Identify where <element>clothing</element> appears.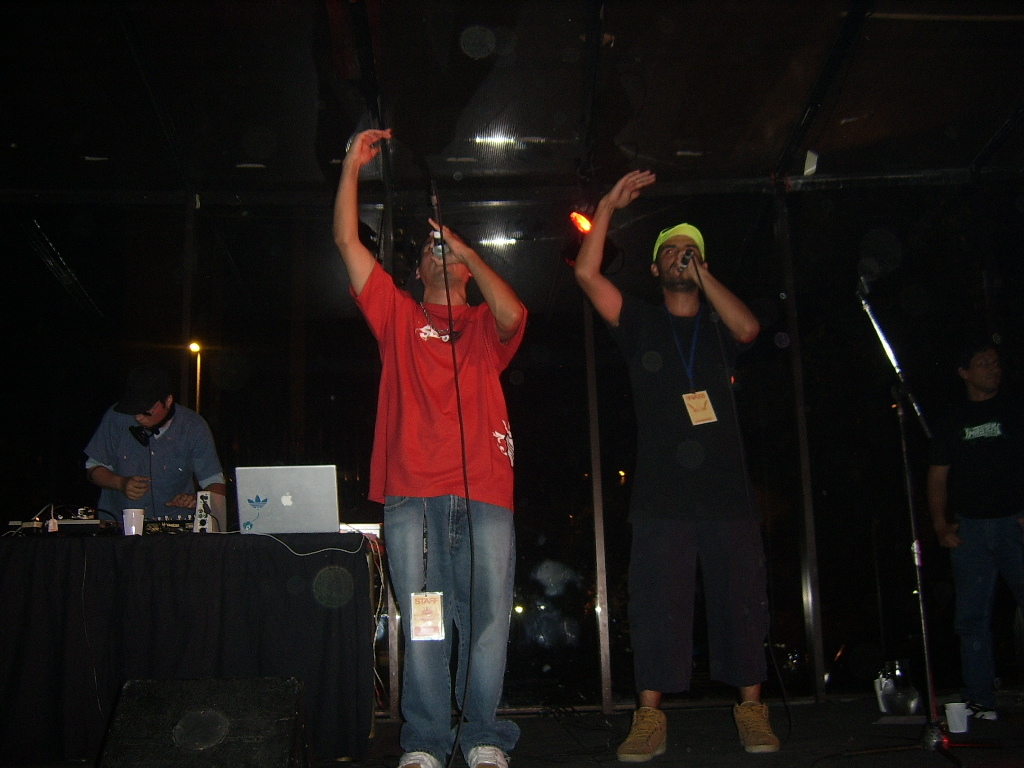
Appears at pyautogui.locateOnScreen(84, 400, 225, 519).
